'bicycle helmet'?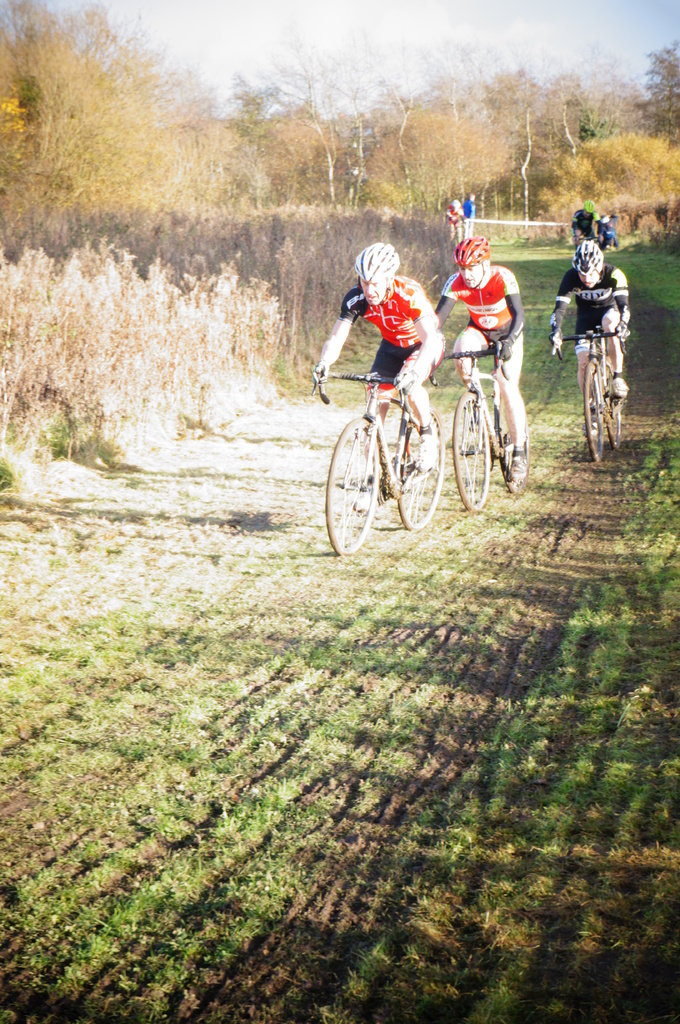
<box>568,239,601,269</box>
